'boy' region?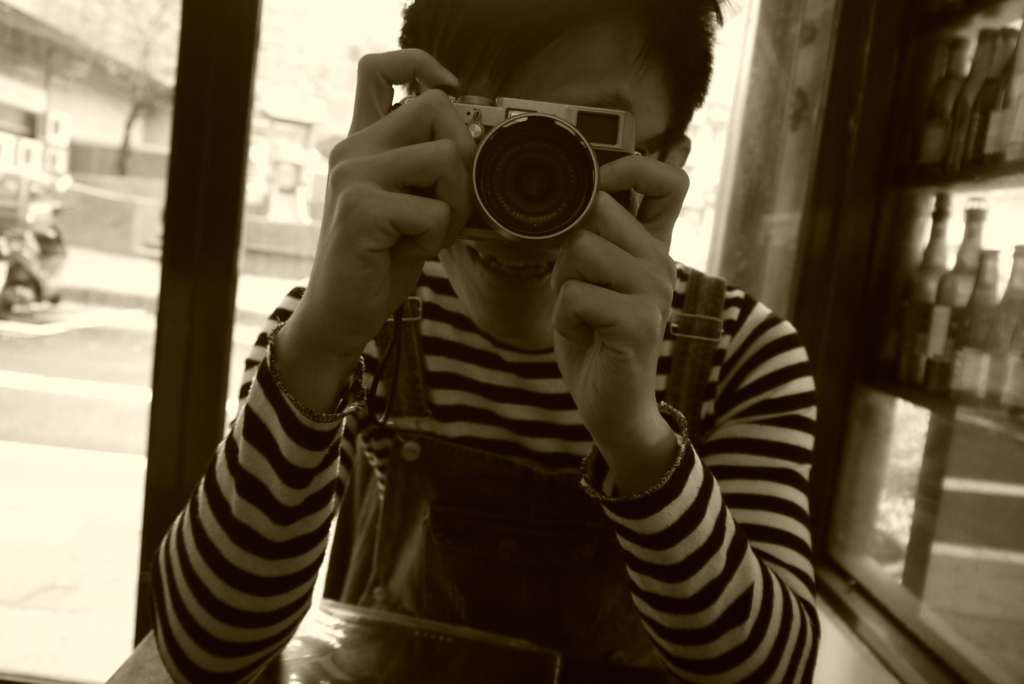
148,0,799,668
